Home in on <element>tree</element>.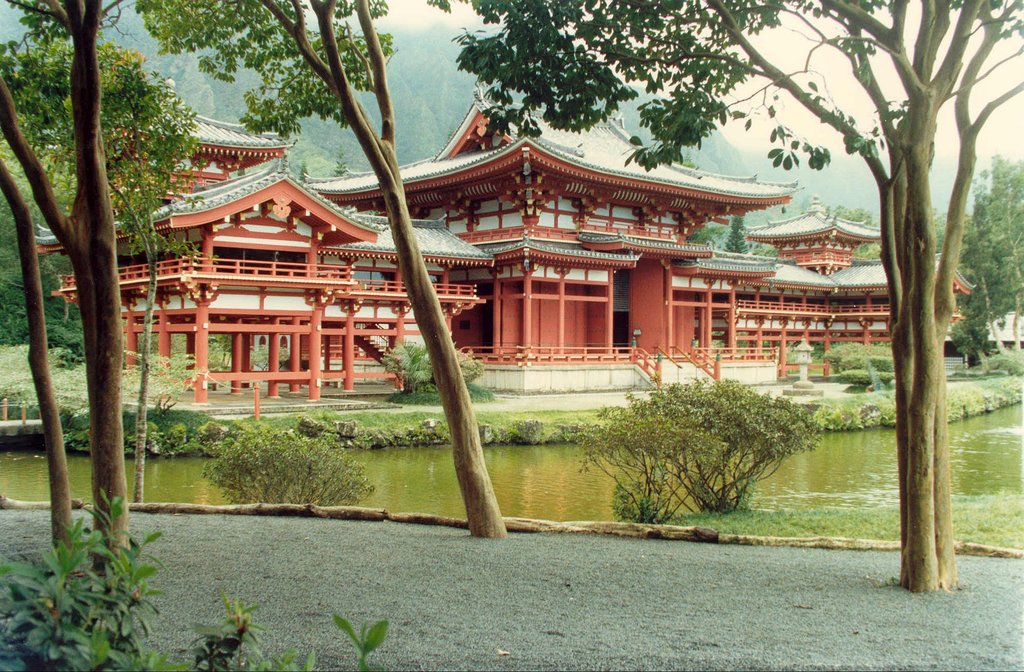
Homed in at {"left": 124, "top": 0, "right": 516, "bottom": 538}.
